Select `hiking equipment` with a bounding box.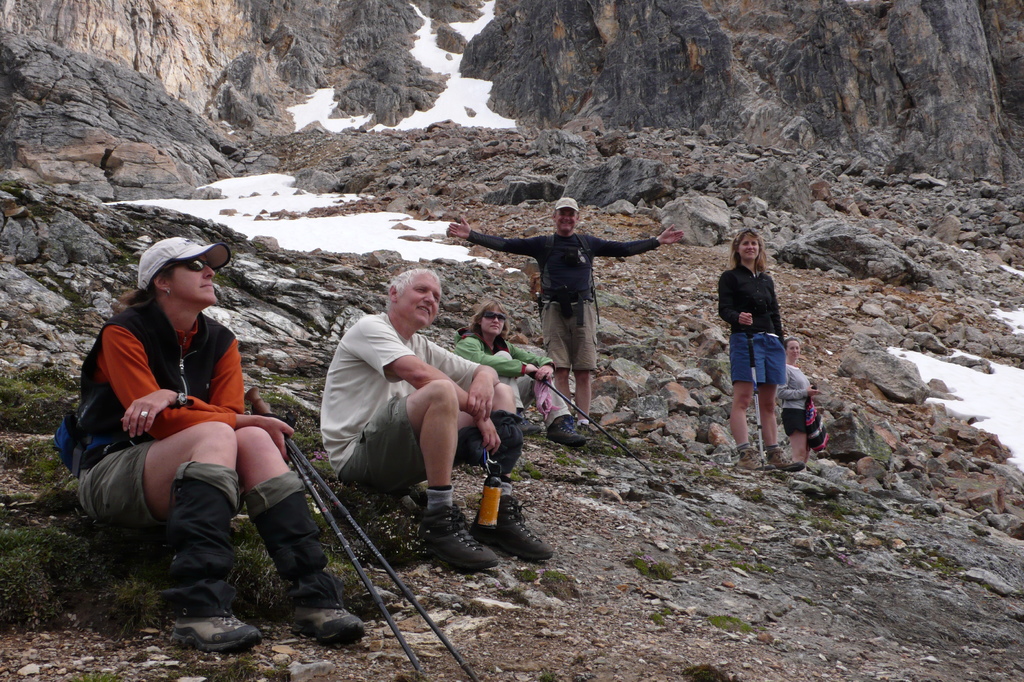
(250, 402, 429, 679).
